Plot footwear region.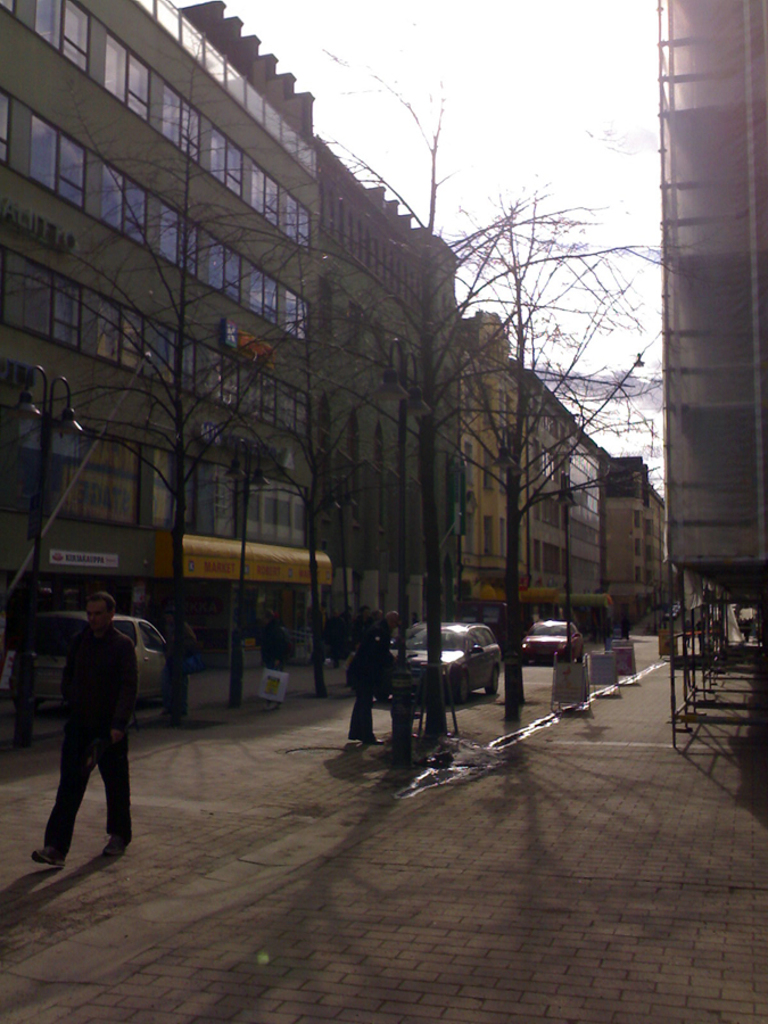
Plotted at left=101, top=840, right=130, bottom=861.
